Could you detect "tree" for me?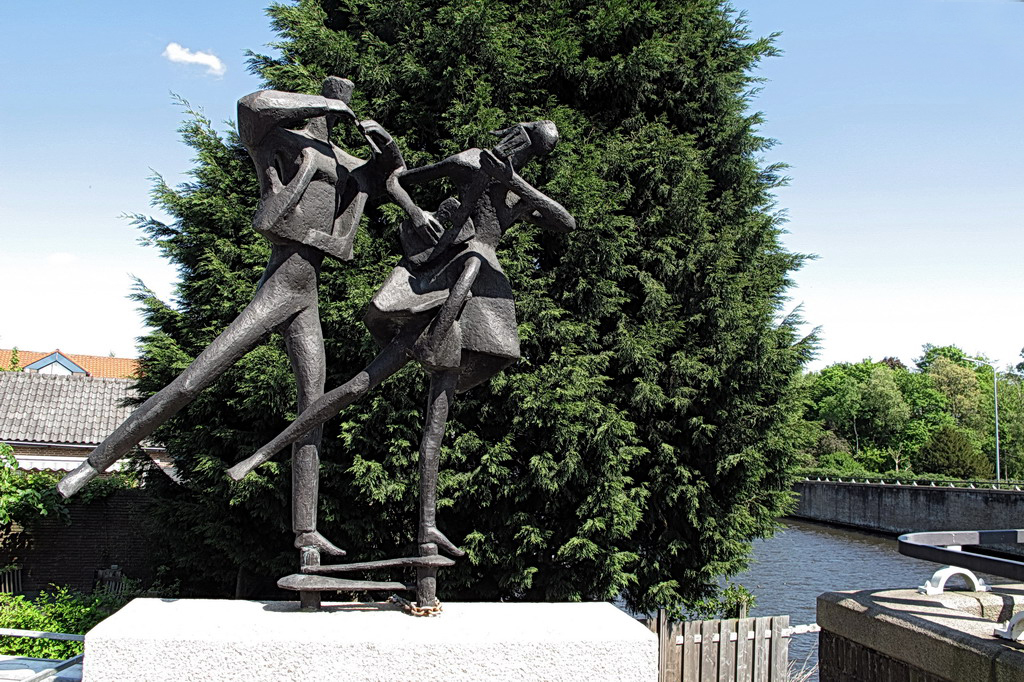
Detection result: [292,61,631,606].
